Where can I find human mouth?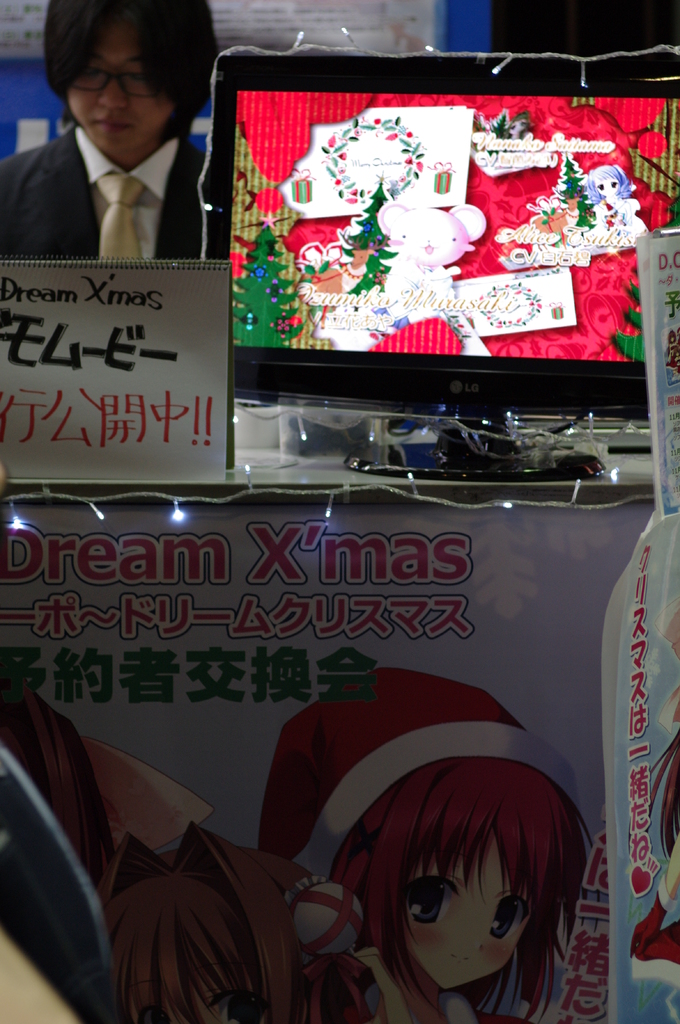
You can find it at [x1=97, y1=119, x2=127, y2=126].
